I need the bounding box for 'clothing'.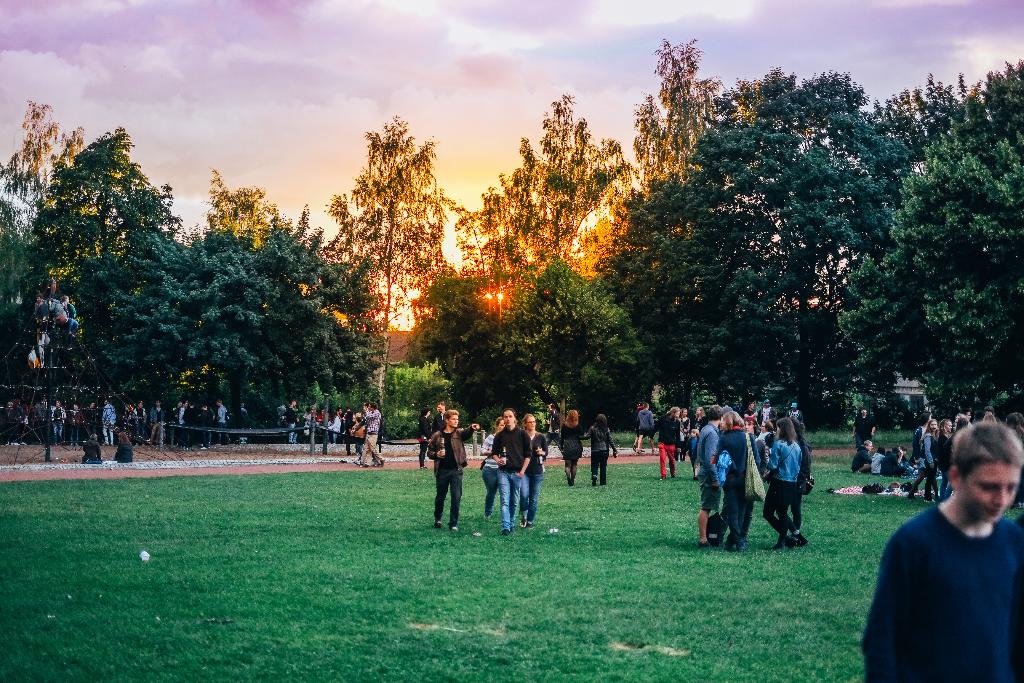
Here it is: left=557, top=426, right=585, bottom=462.
